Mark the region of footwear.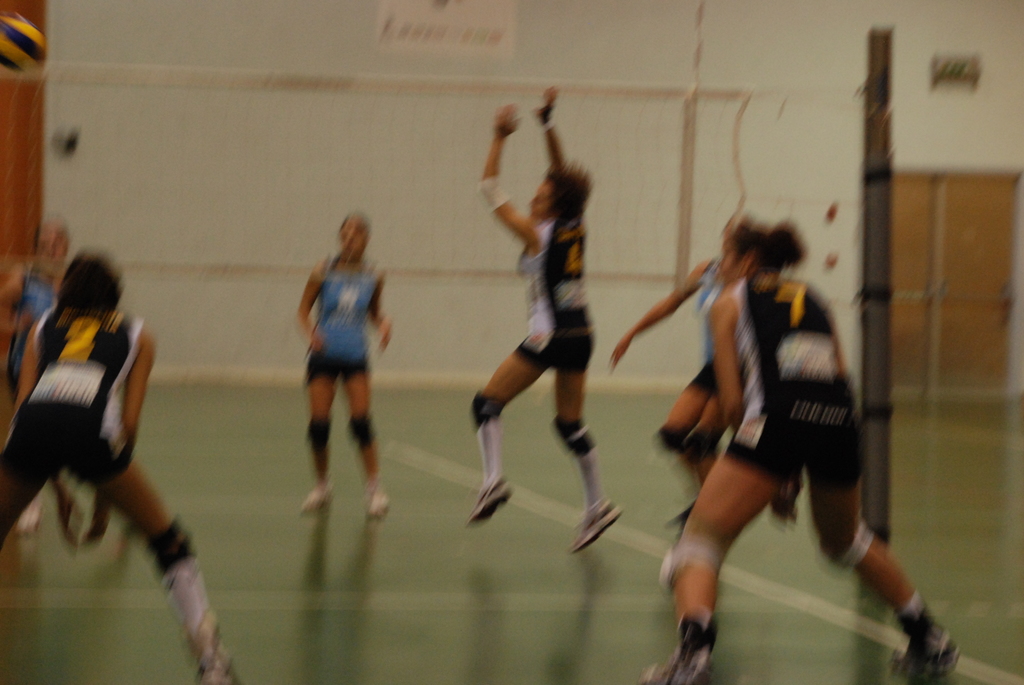
Region: x1=890, y1=636, x2=956, y2=684.
